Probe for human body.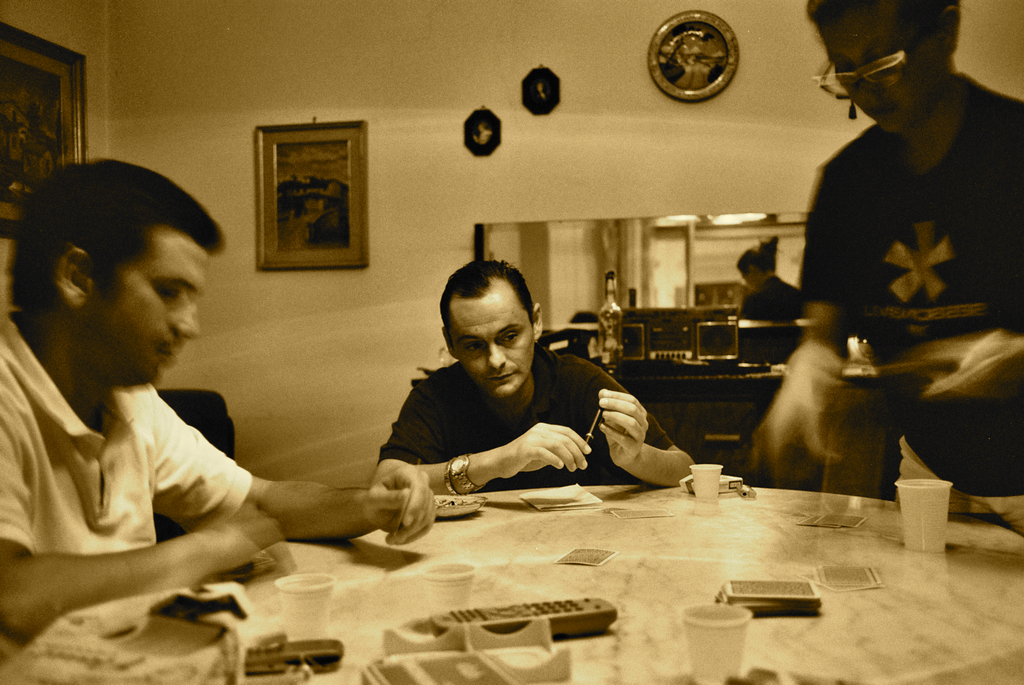
Probe result: x1=375 y1=250 x2=700 y2=488.
